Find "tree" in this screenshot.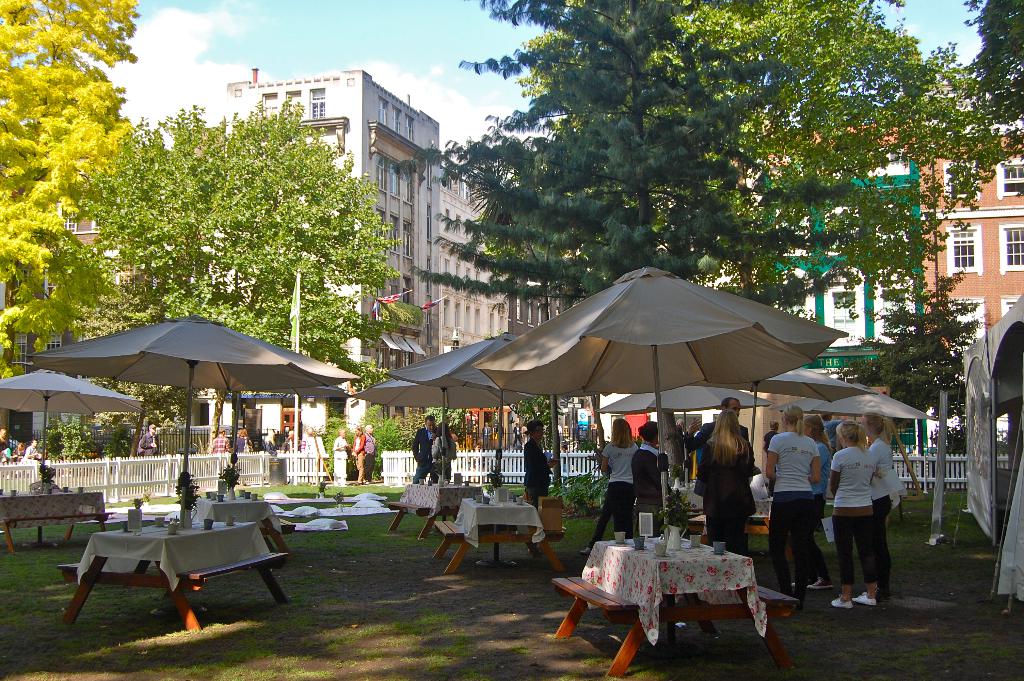
The bounding box for "tree" is region(840, 267, 988, 456).
